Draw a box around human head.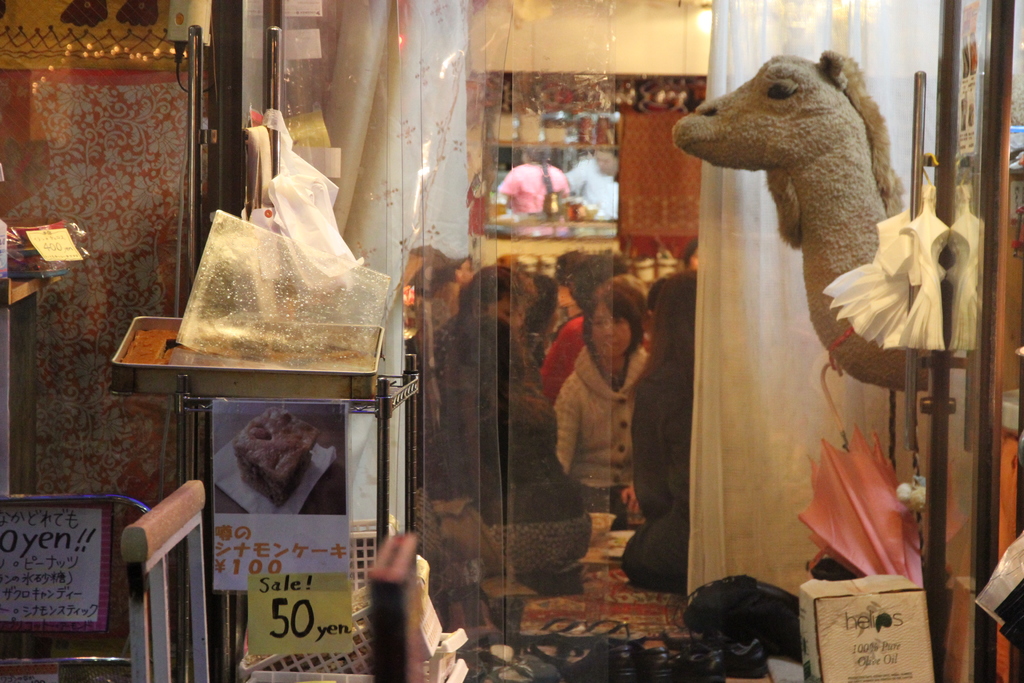
x1=580 y1=276 x2=646 y2=354.
